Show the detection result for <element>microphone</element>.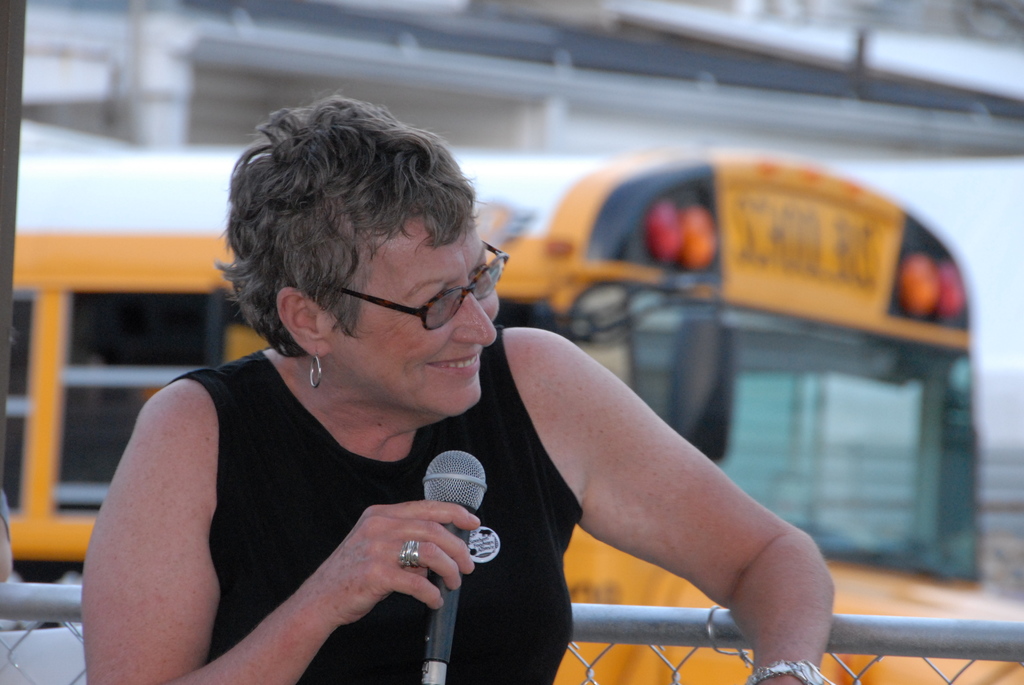
pyautogui.locateOnScreen(419, 448, 487, 684).
